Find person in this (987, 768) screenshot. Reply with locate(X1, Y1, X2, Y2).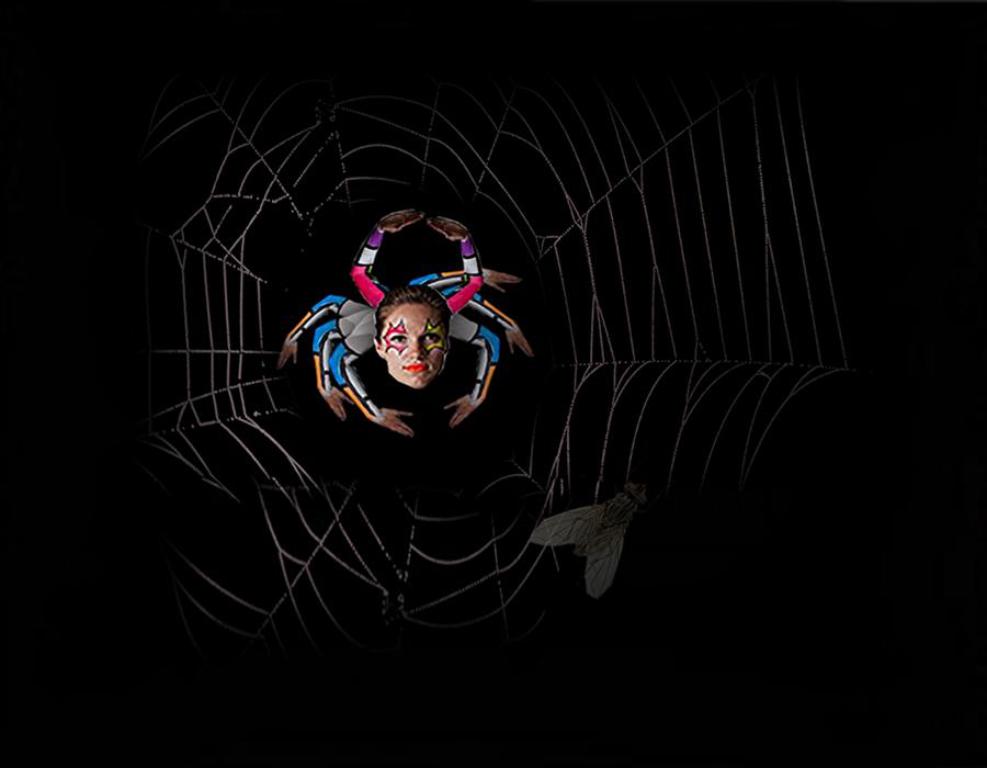
locate(279, 202, 533, 432).
